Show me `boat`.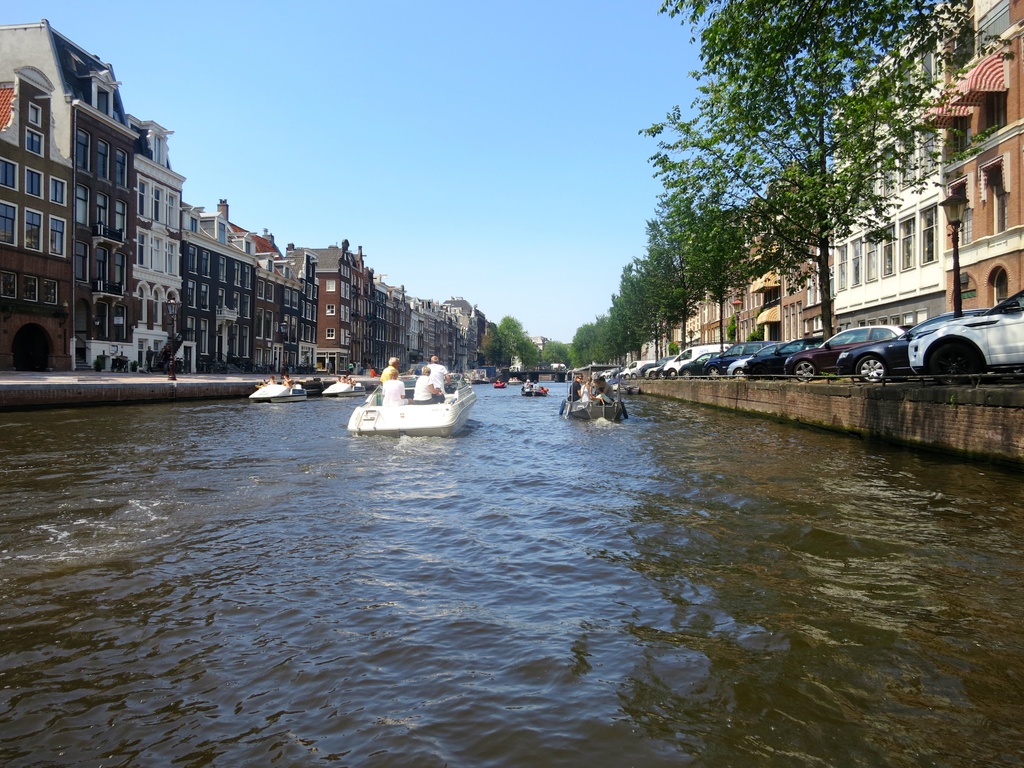
`boat` is here: [339,354,477,441].
